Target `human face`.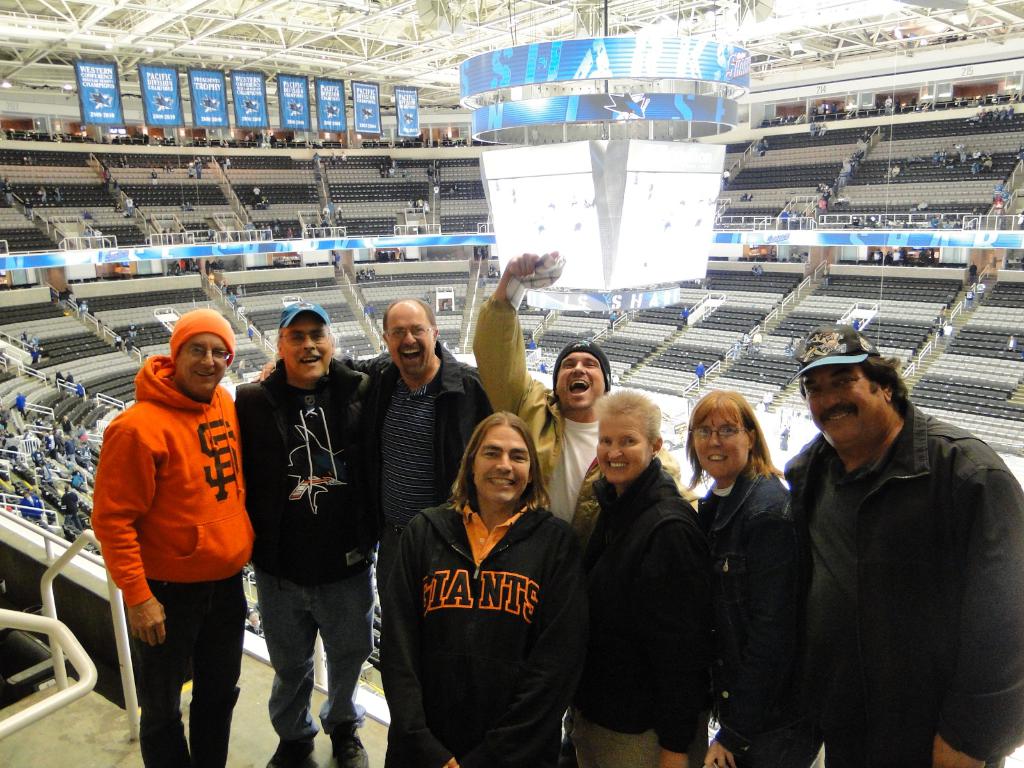
Target region: pyautogui.locateOnScreen(690, 404, 745, 481).
